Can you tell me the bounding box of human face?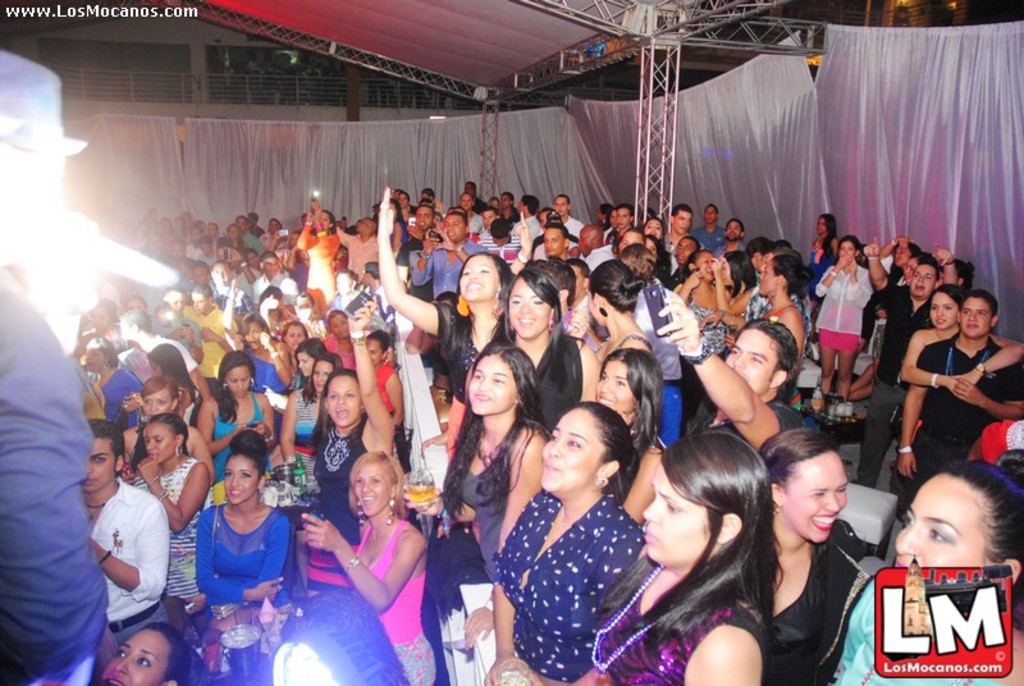
detection(695, 252, 716, 279).
